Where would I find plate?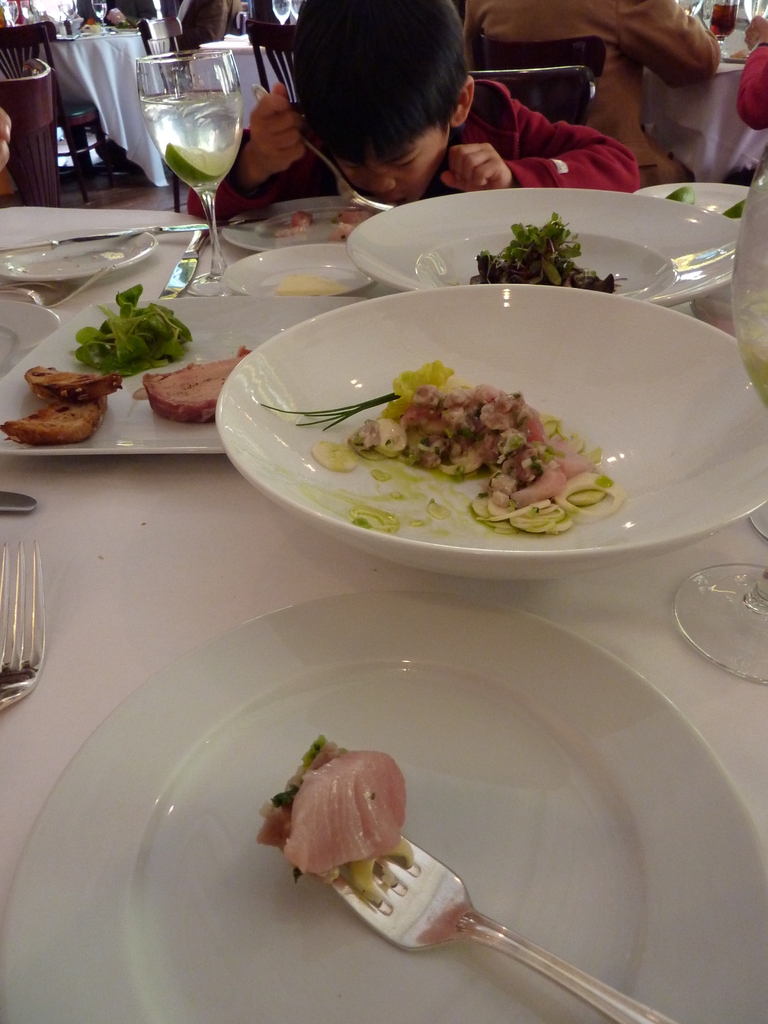
At (x1=218, y1=239, x2=379, y2=304).
